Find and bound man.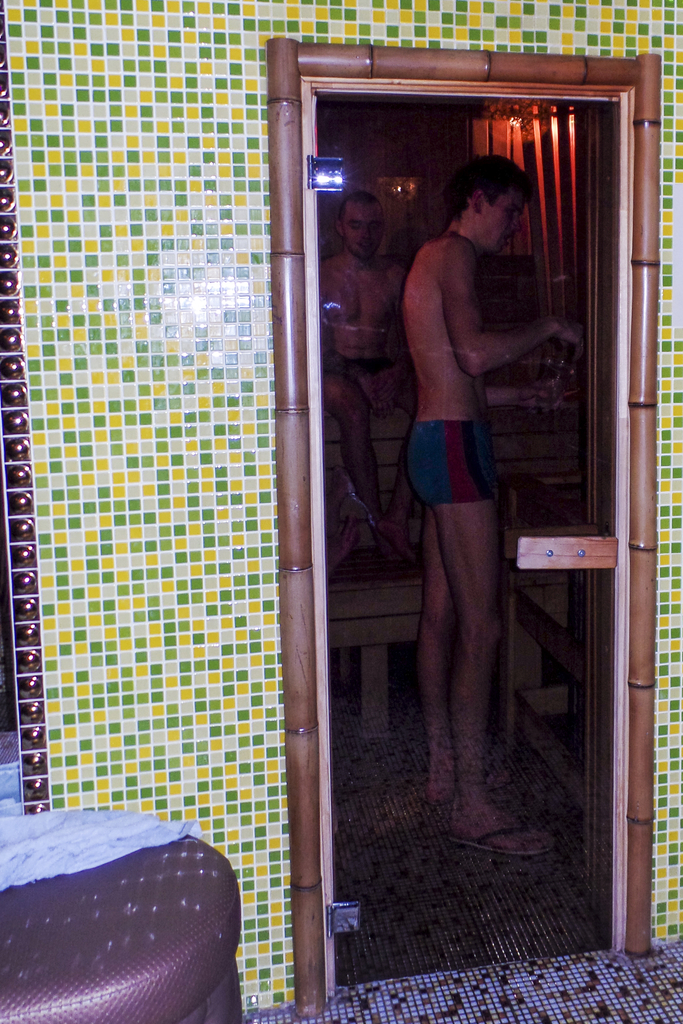
Bound: Rect(368, 109, 570, 905).
